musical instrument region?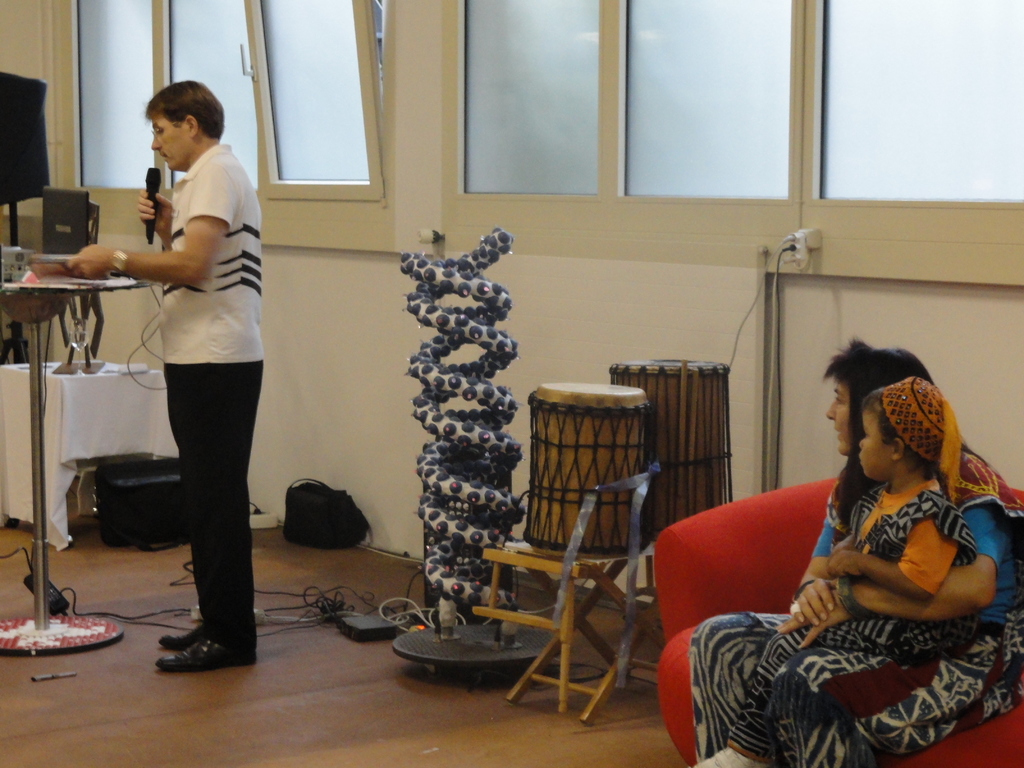
select_region(525, 378, 653, 556)
